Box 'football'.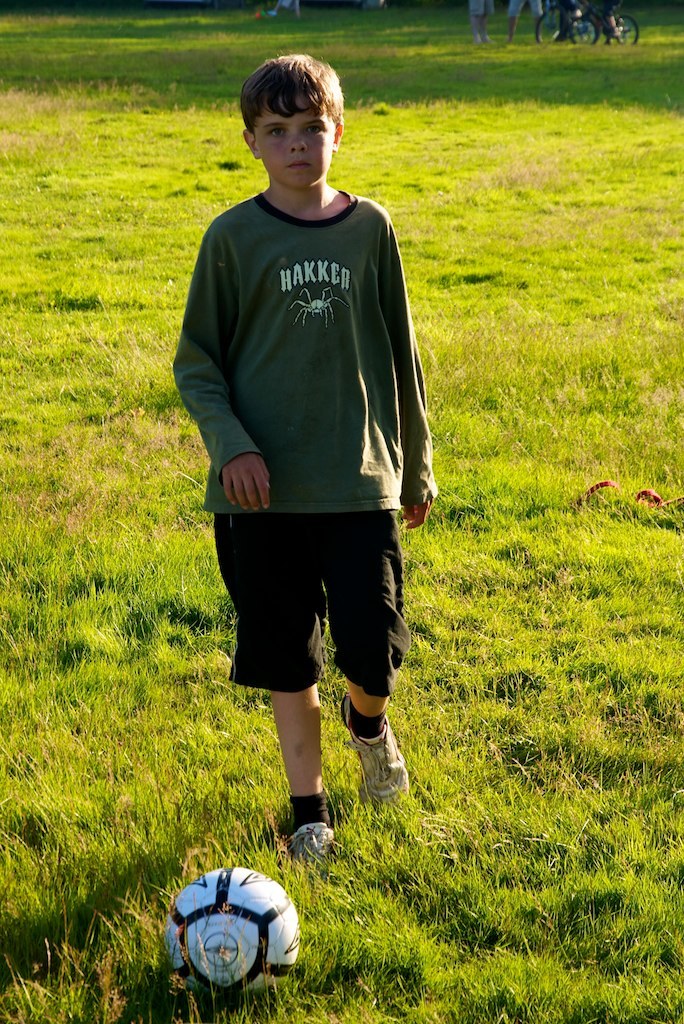
left=160, top=863, right=304, bottom=1000.
